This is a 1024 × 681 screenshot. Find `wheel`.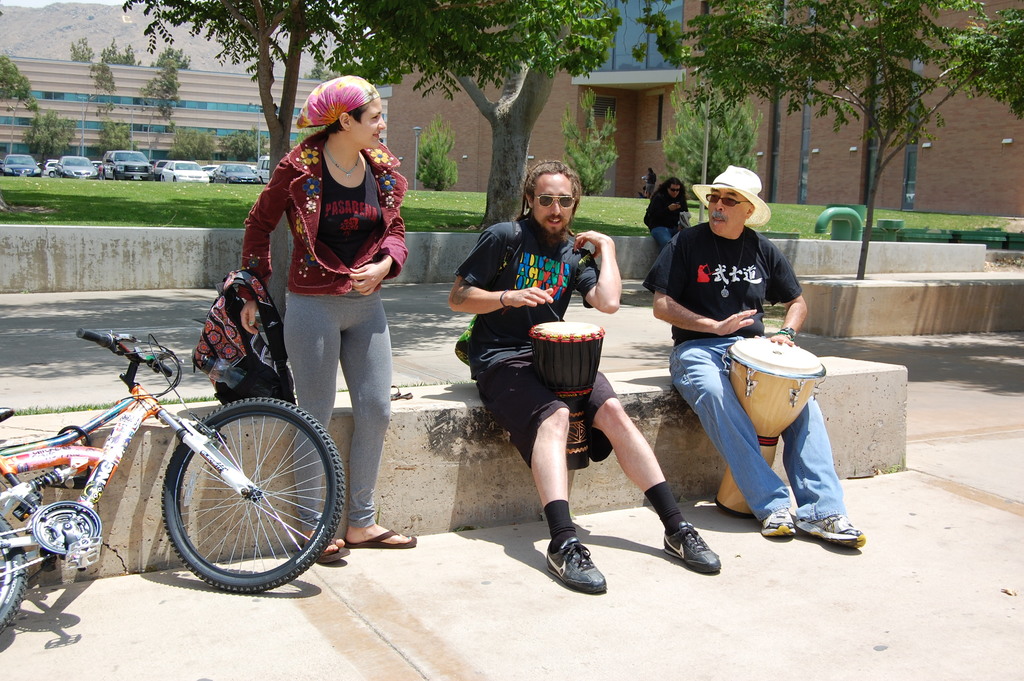
Bounding box: select_region(104, 173, 105, 181).
